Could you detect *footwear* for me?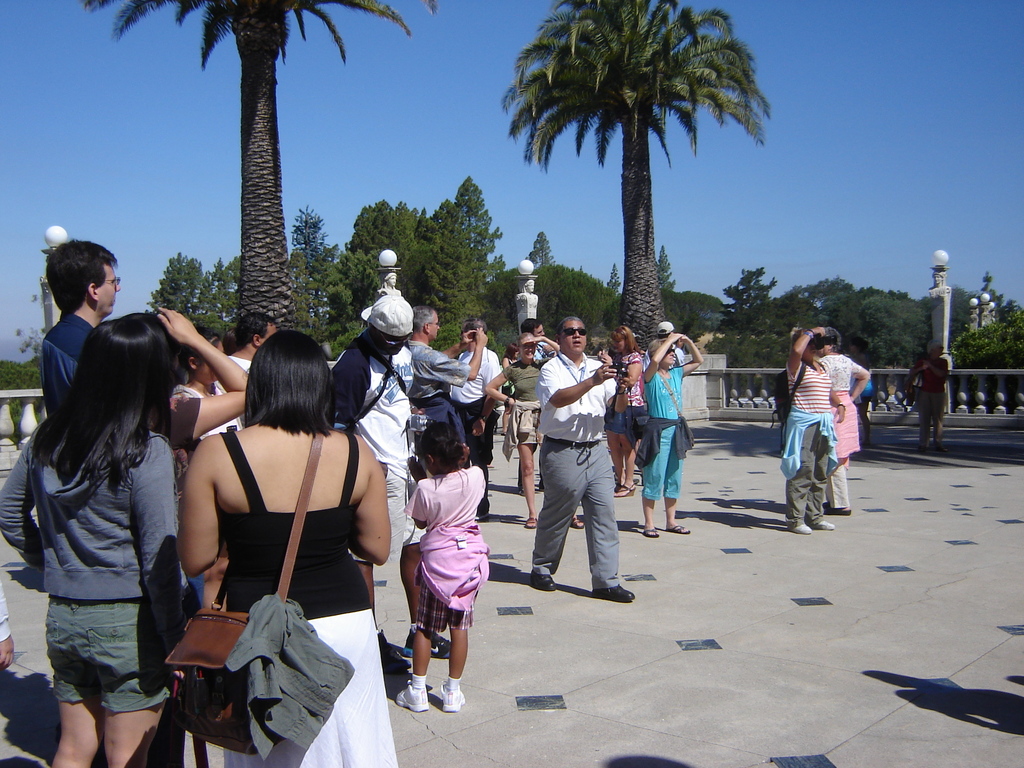
Detection result: crop(822, 502, 830, 506).
